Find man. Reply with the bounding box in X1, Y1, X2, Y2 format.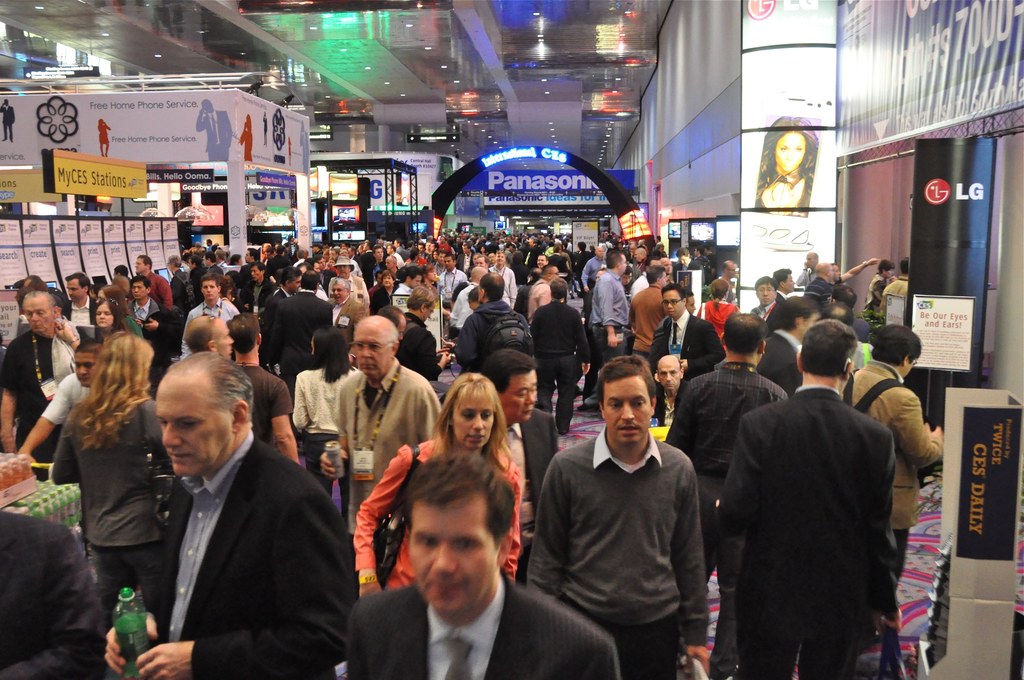
837, 321, 948, 576.
